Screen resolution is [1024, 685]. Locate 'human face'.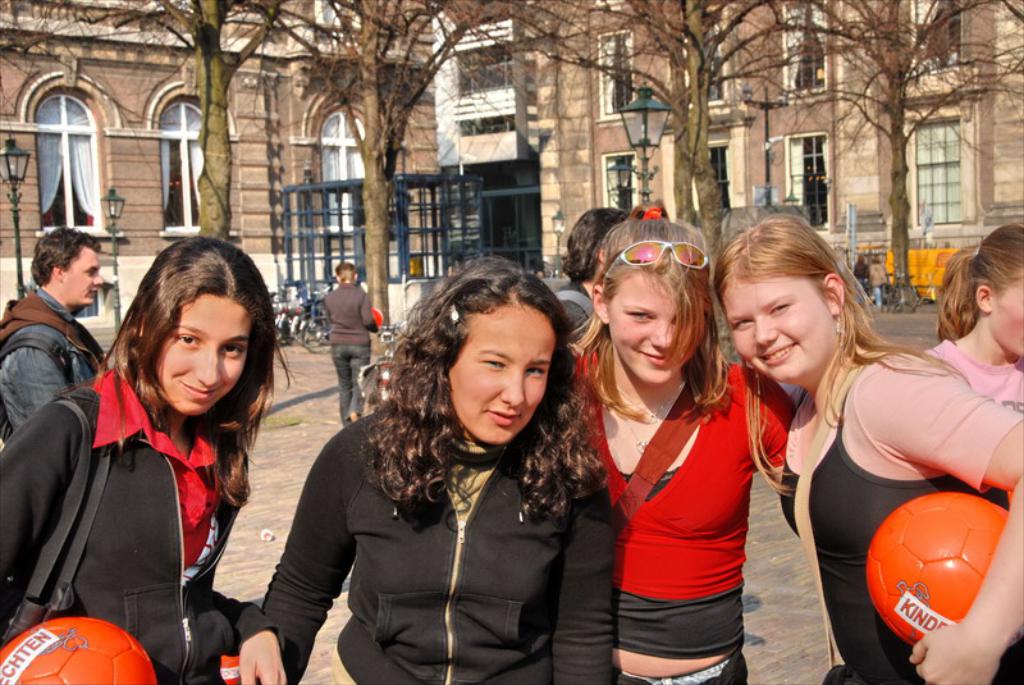
(left=160, top=296, right=246, bottom=416).
